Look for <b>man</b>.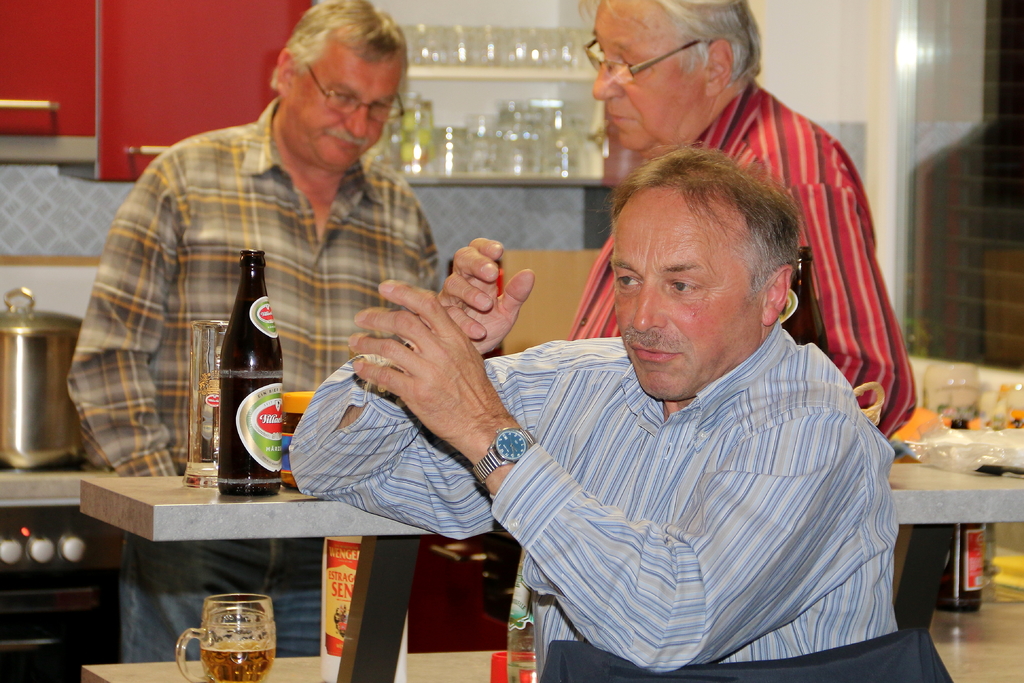
Found: <box>263,141,954,677</box>.
